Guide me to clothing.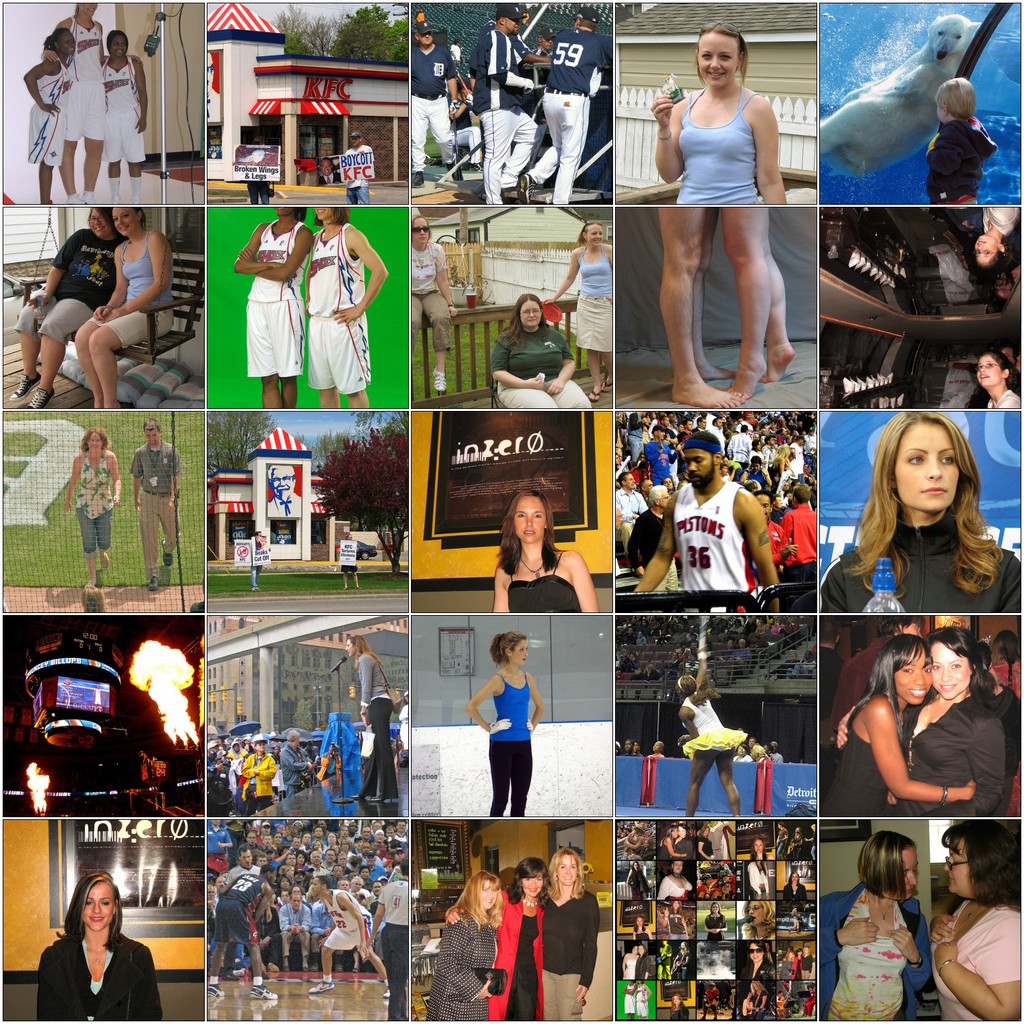
Guidance: <bbox>939, 902, 1023, 1023</bbox>.
